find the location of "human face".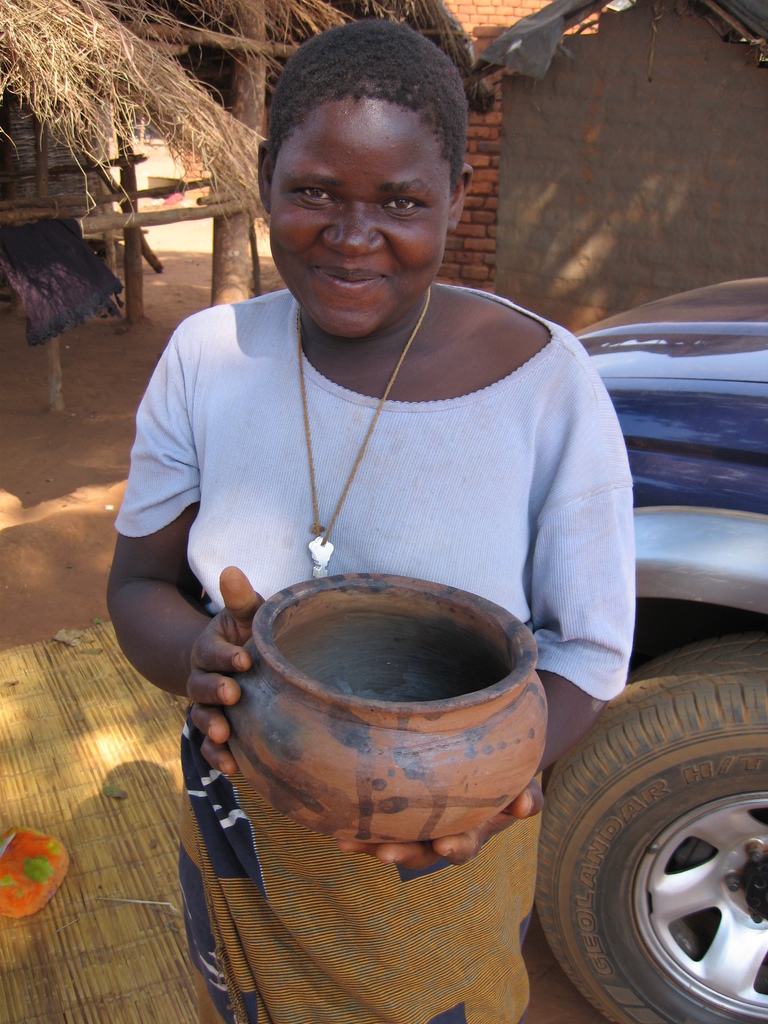
Location: 270,99,451,335.
